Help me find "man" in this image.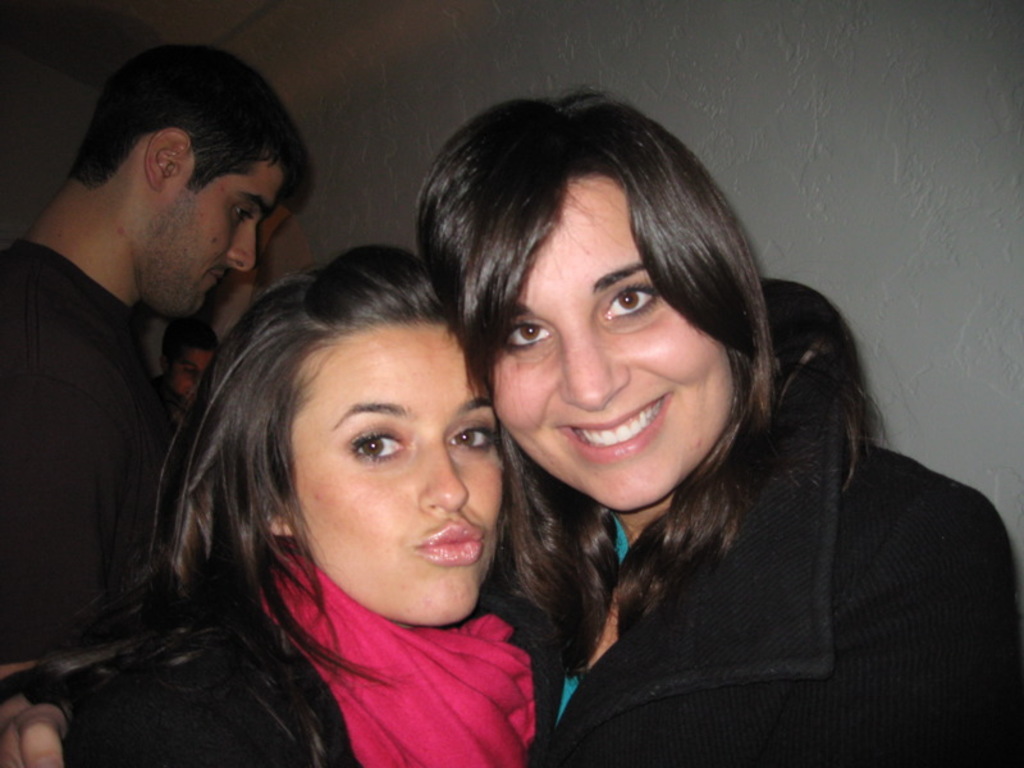
Found it: Rect(156, 315, 220, 419).
